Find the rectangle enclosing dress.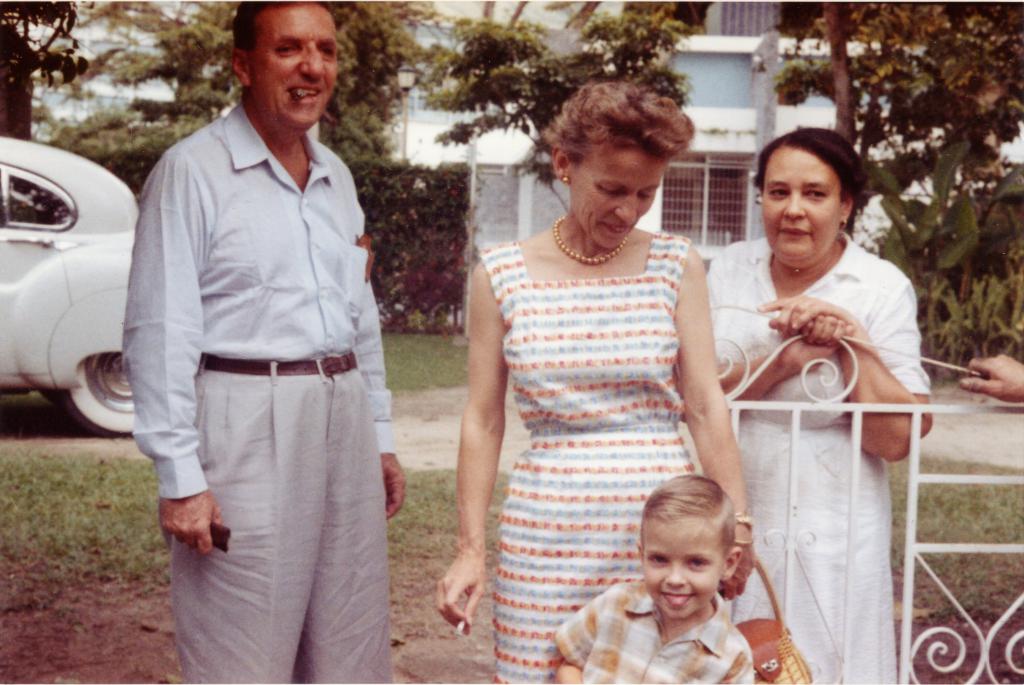
rect(475, 232, 692, 684).
